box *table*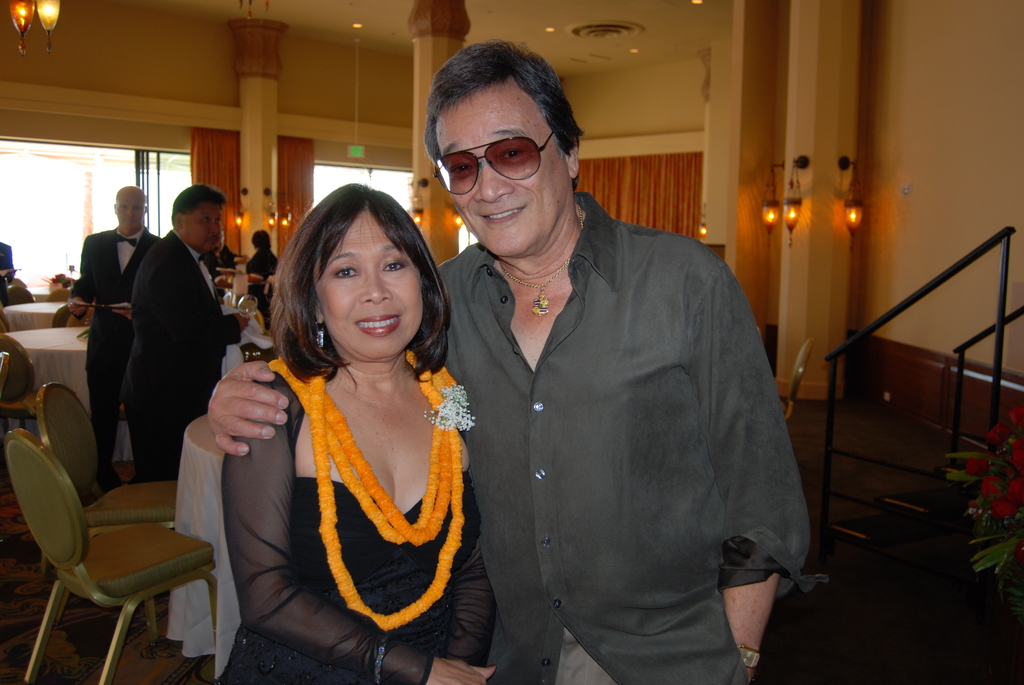
detection(0, 320, 185, 426)
